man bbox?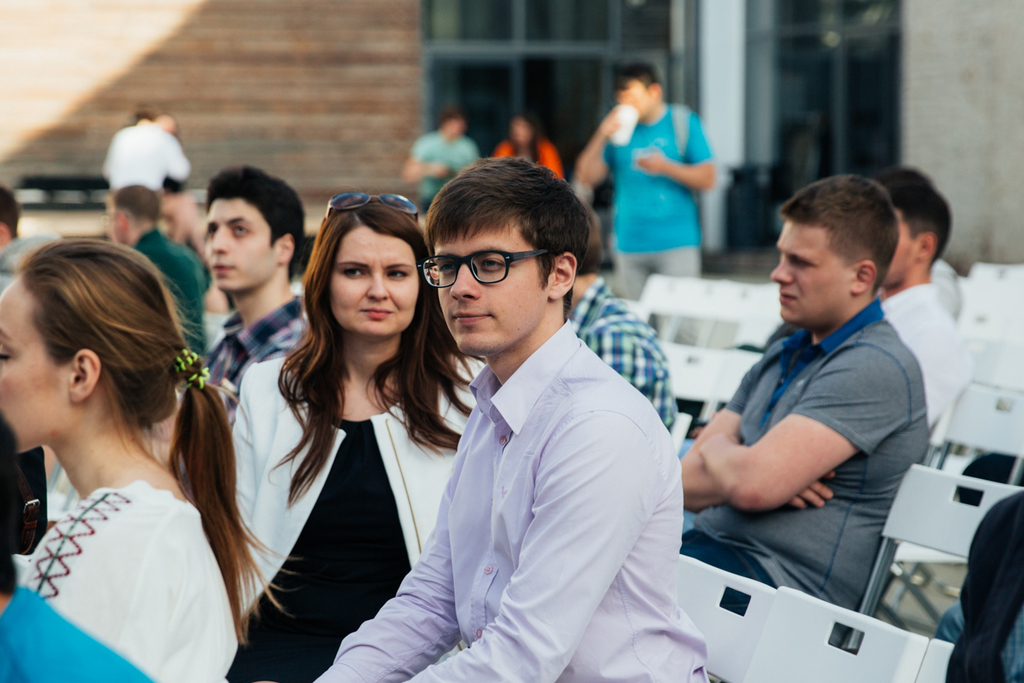
rect(200, 166, 316, 417)
